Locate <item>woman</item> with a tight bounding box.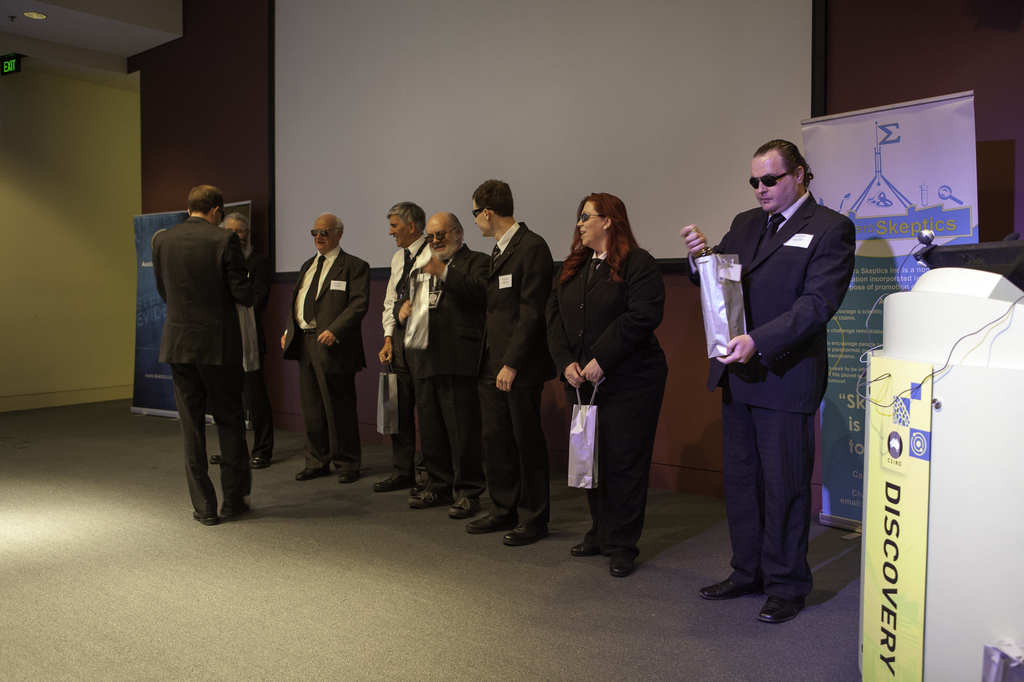
select_region(560, 189, 675, 580).
